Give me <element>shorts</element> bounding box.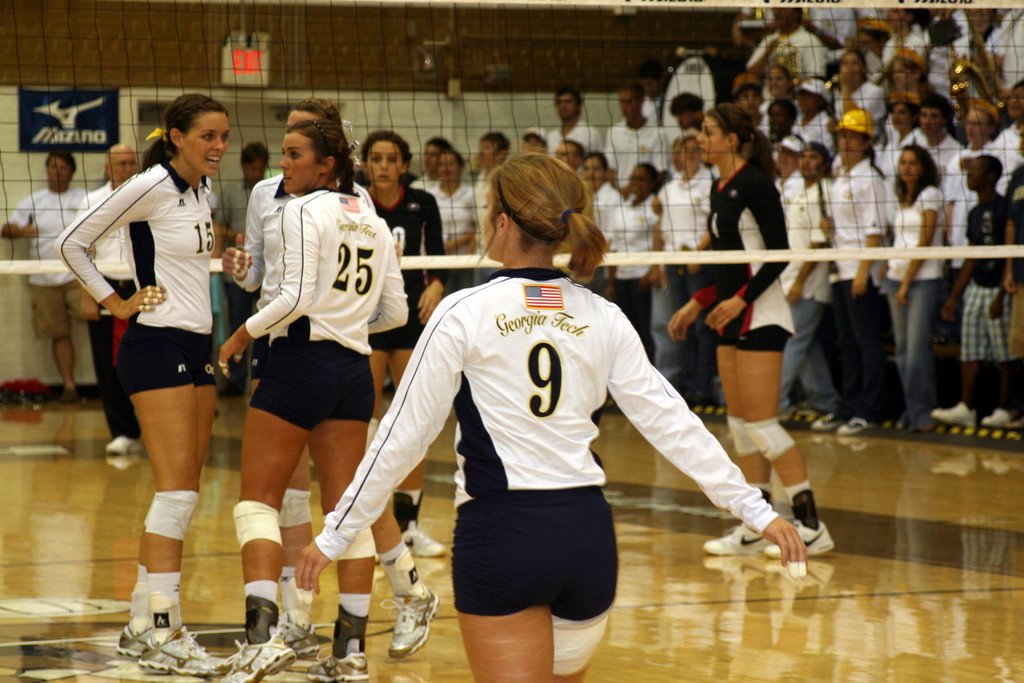
[x1=376, y1=324, x2=425, y2=353].
